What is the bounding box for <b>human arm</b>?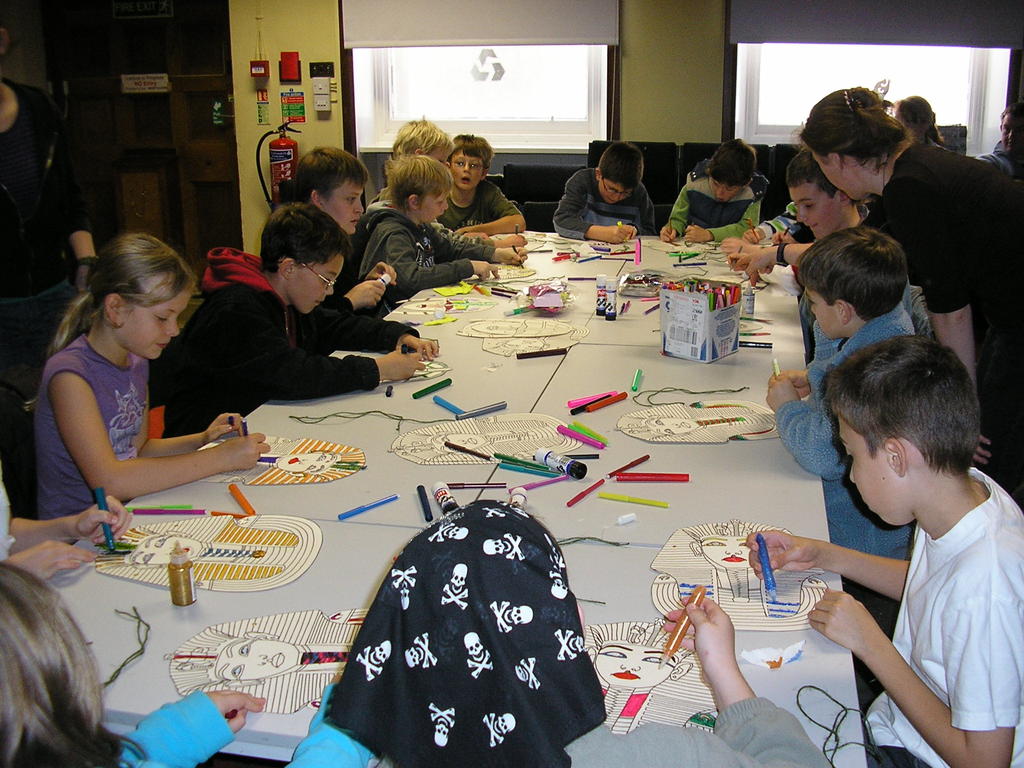
l=301, t=305, r=443, b=346.
